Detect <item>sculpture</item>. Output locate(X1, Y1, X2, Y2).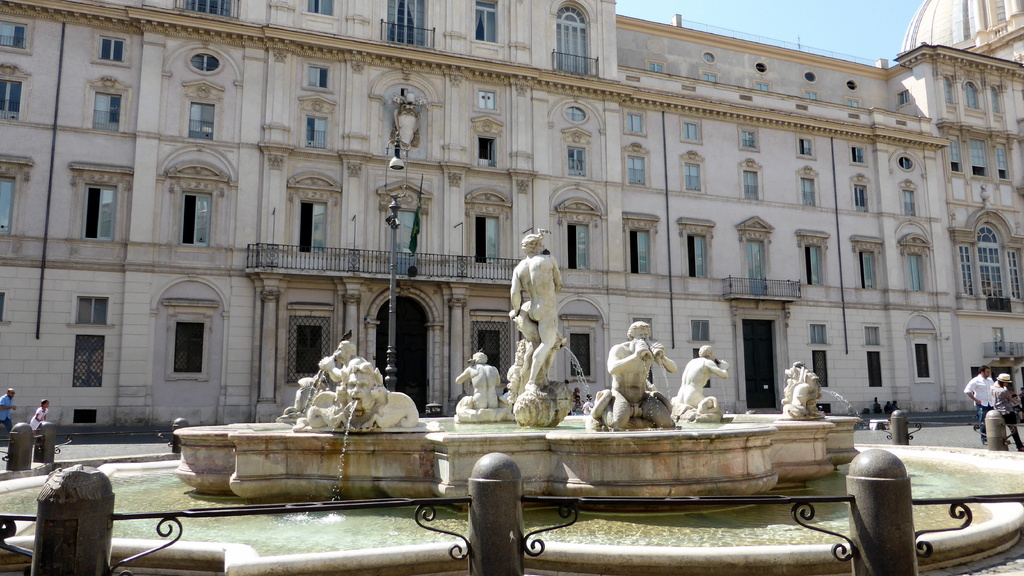
locate(673, 343, 735, 413).
